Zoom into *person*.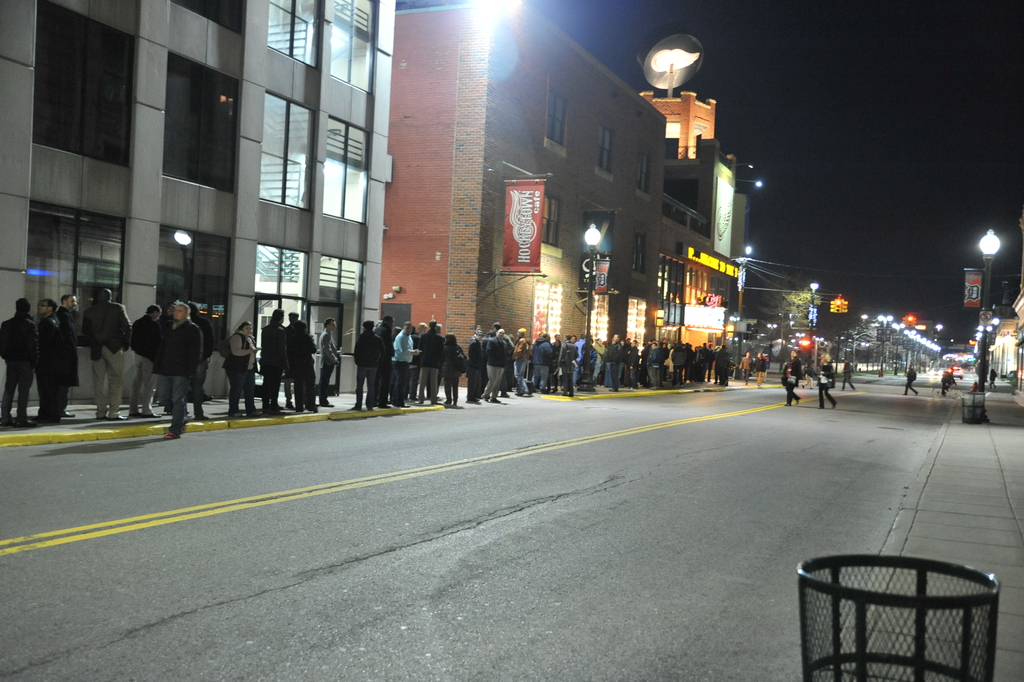
Zoom target: 418 321 438 398.
